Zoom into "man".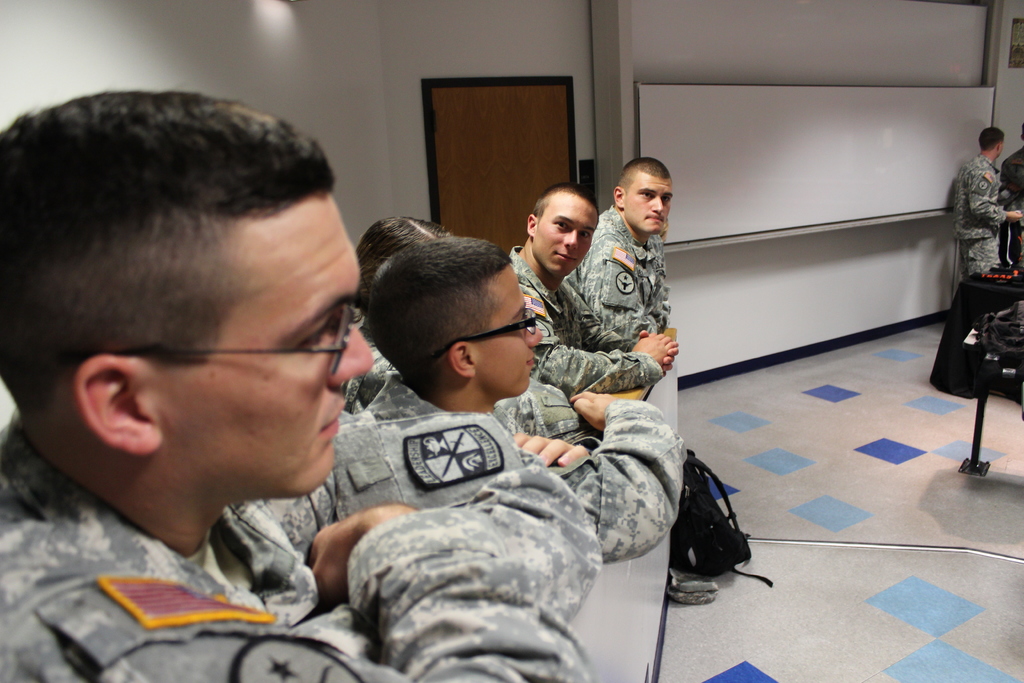
Zoom target: locate(334, 237, 690, 562).
